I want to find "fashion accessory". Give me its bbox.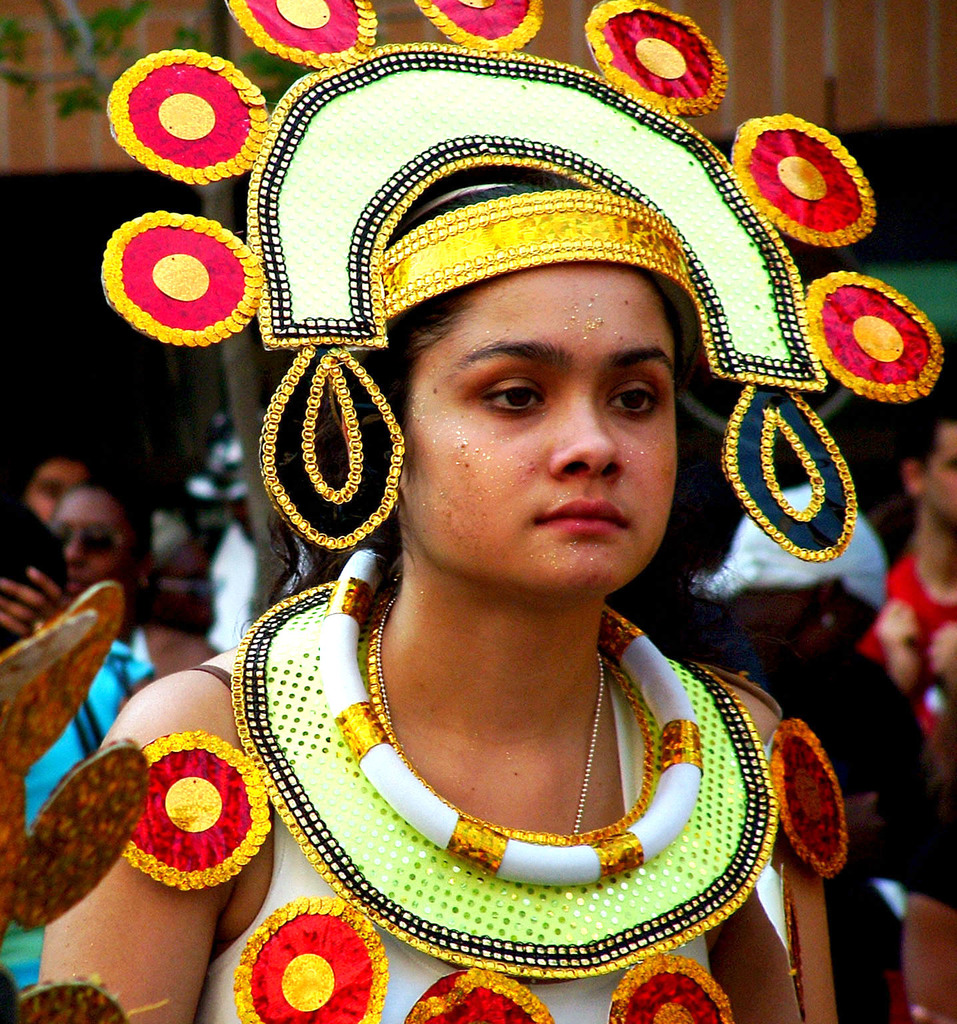
box(101, 4, 956, 533).
